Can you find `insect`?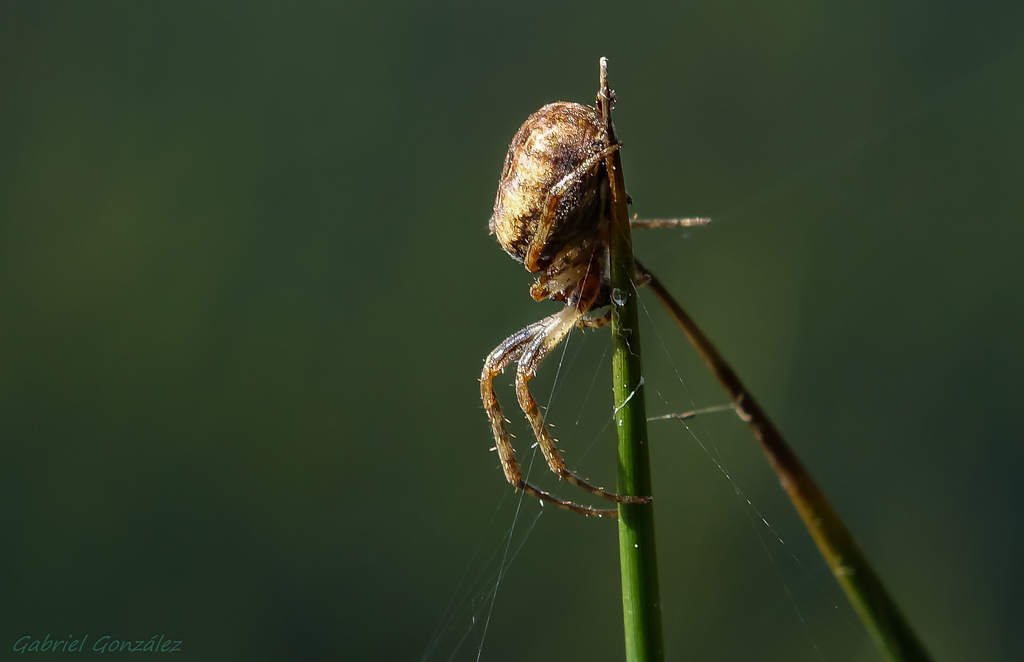
Yes, bounding box: {"left": 475, "top": 84, "right": 719, "bottom": 525}.
